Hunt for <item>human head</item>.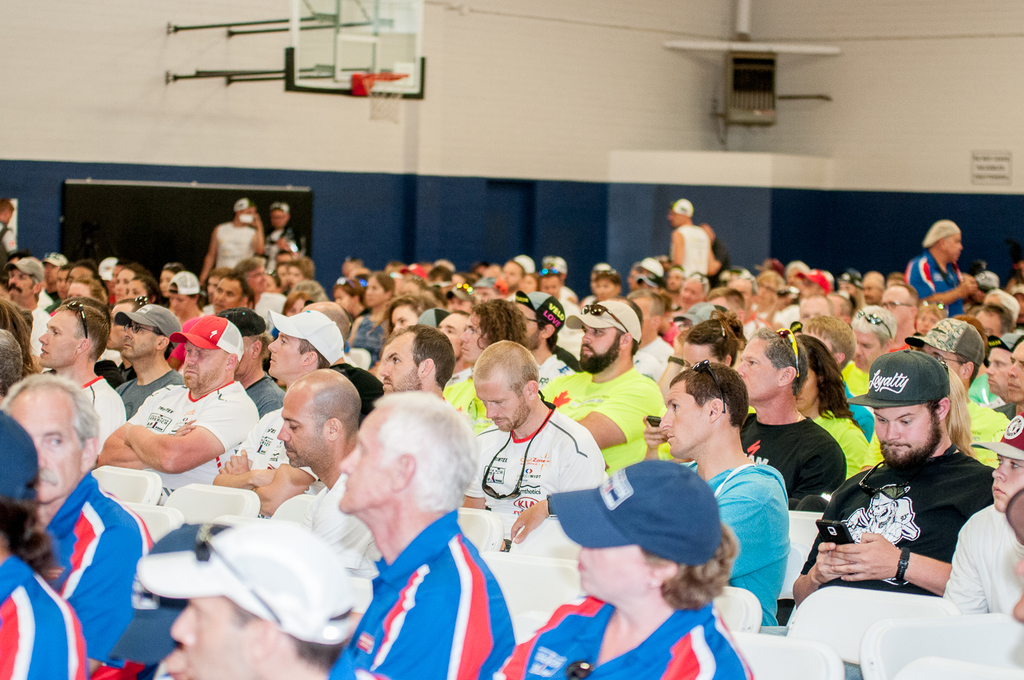
Hunted down at {"left": 205, "top": 267, "right": 234, "bottom": 298}.
